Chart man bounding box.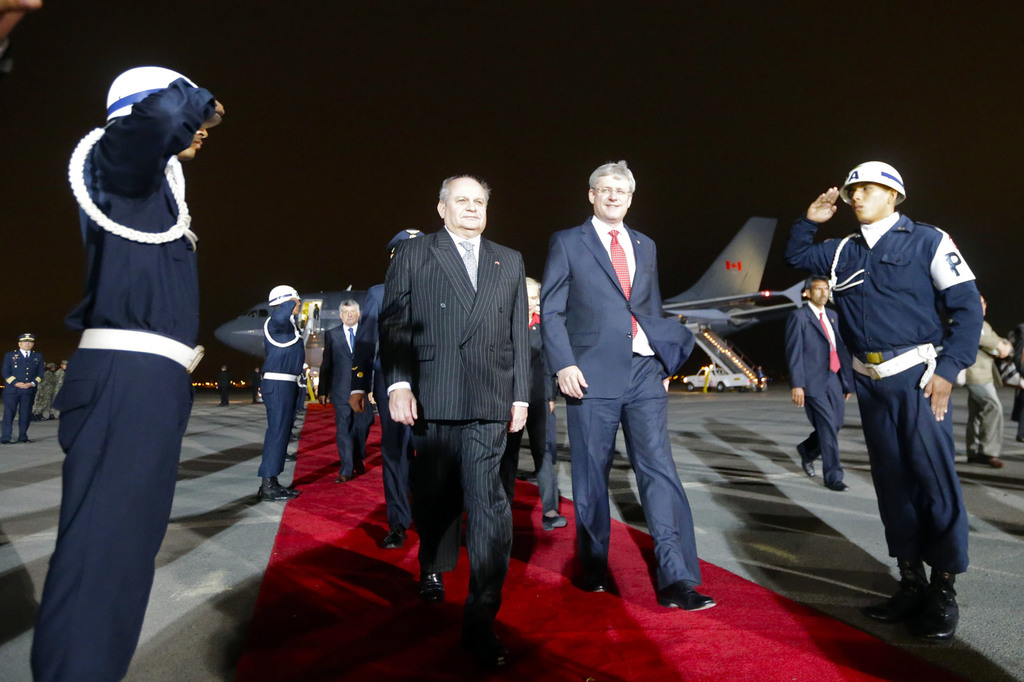
Charted: bbox=(29, 63, 227, 681).
